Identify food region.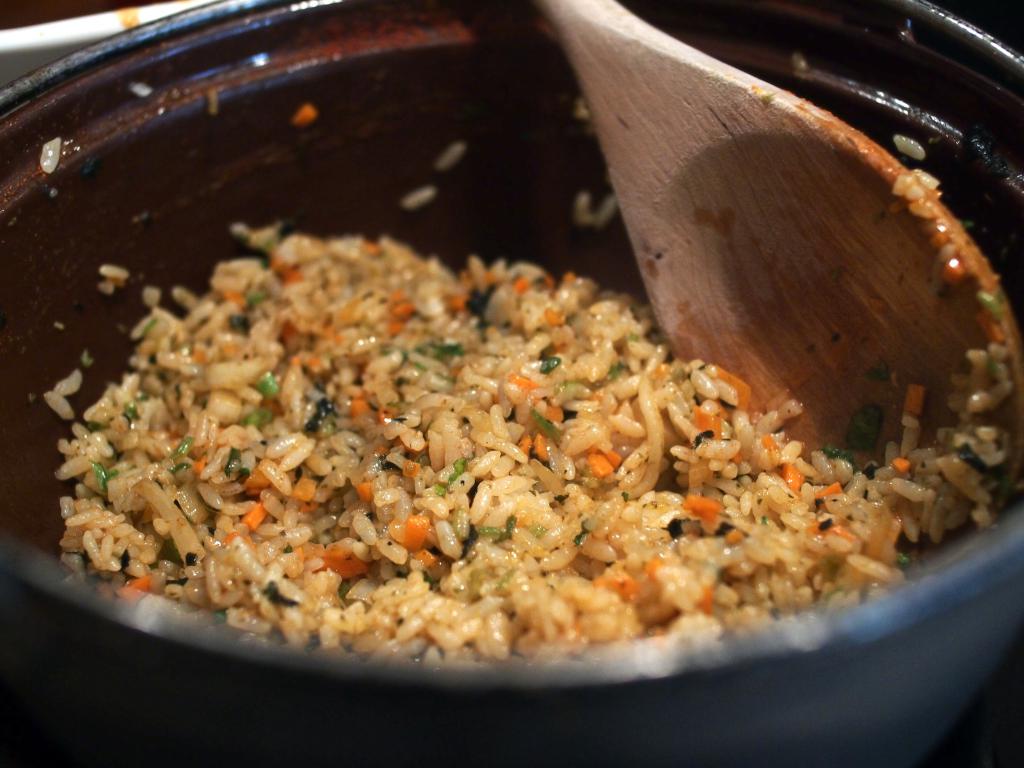
Region: 45/397/78/428.
